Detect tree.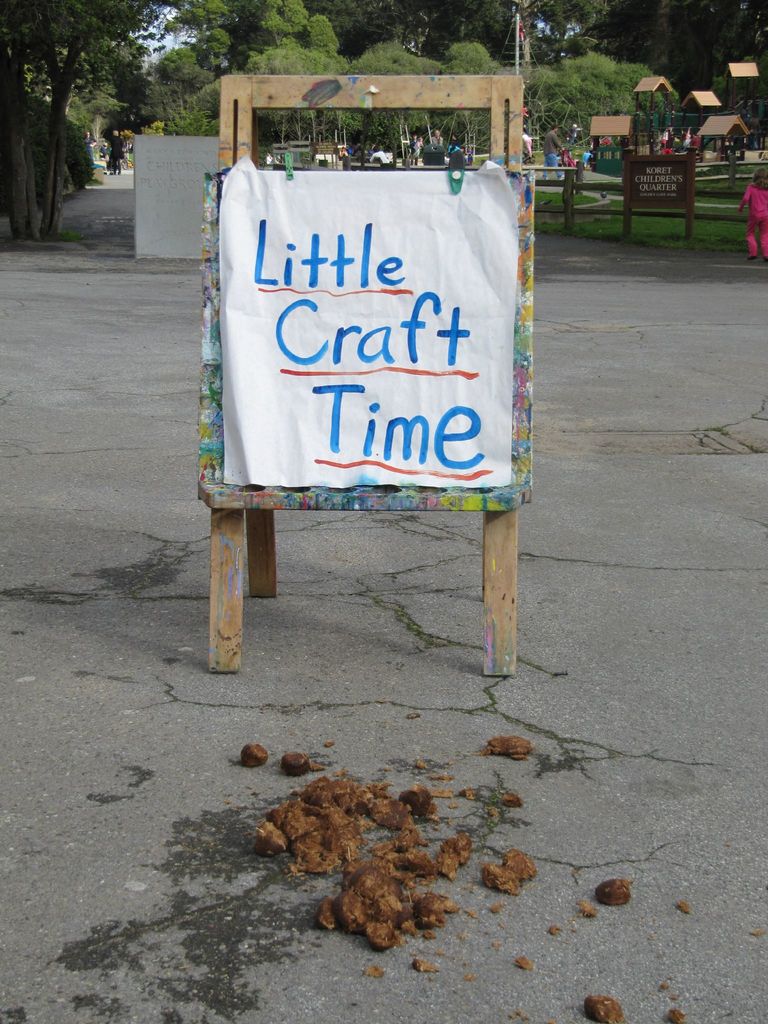
Detected at 139/0/234/131.
